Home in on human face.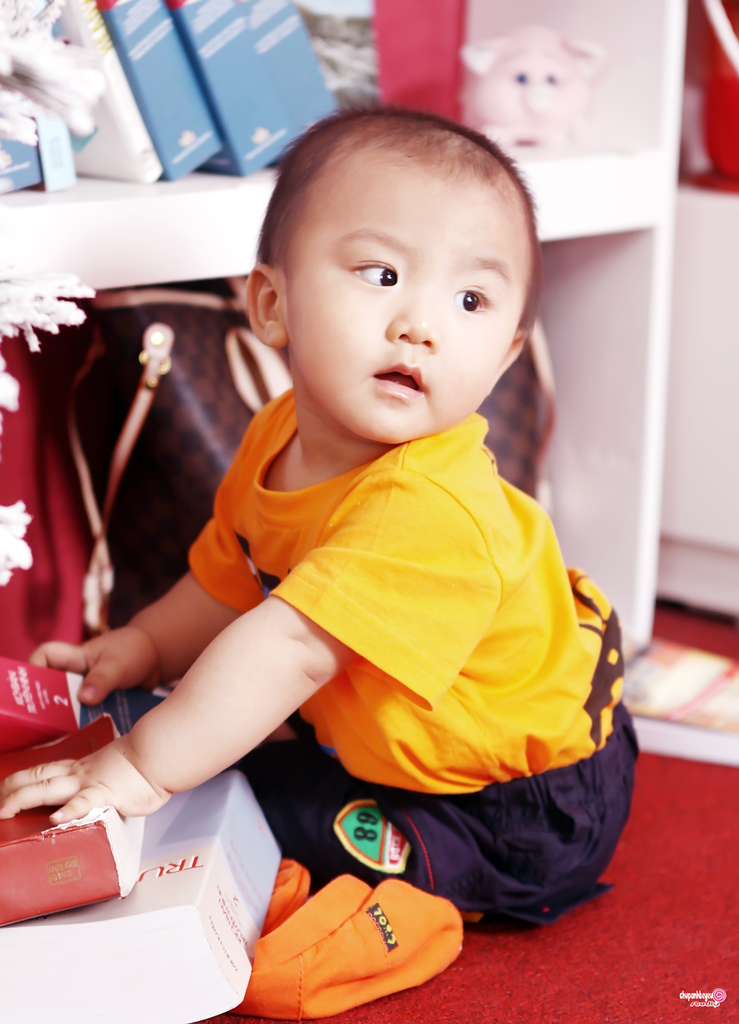
Homed in at (left=280, top=138, right=528, bottom=468).
